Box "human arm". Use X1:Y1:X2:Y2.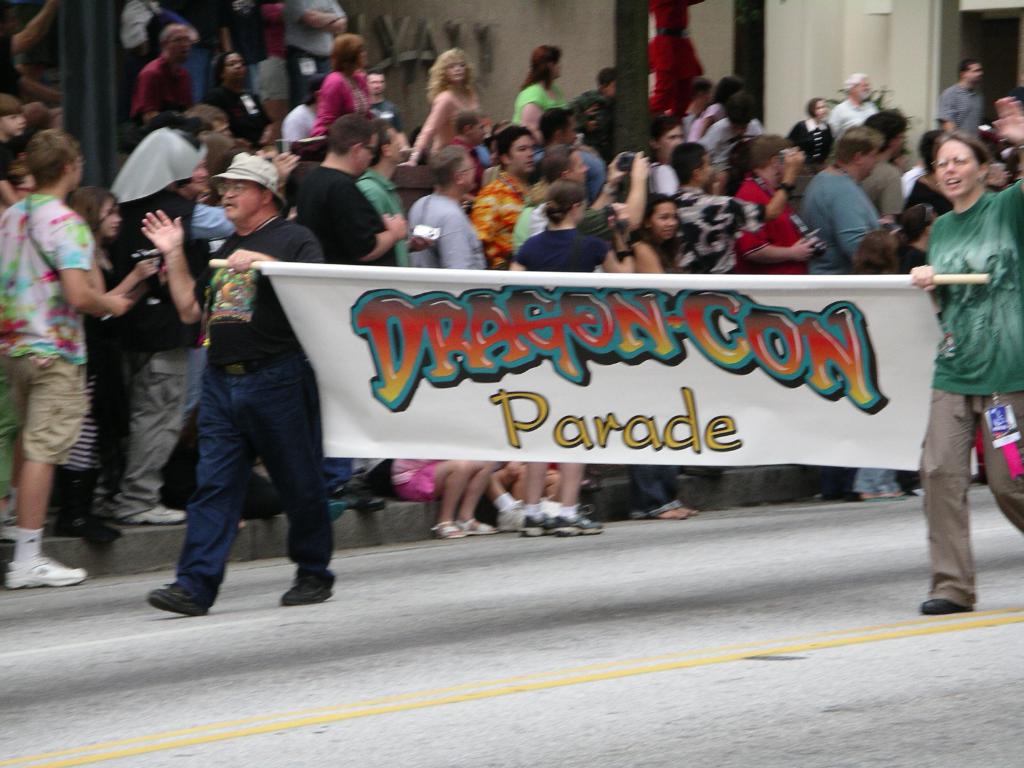
824:109:844:140.
